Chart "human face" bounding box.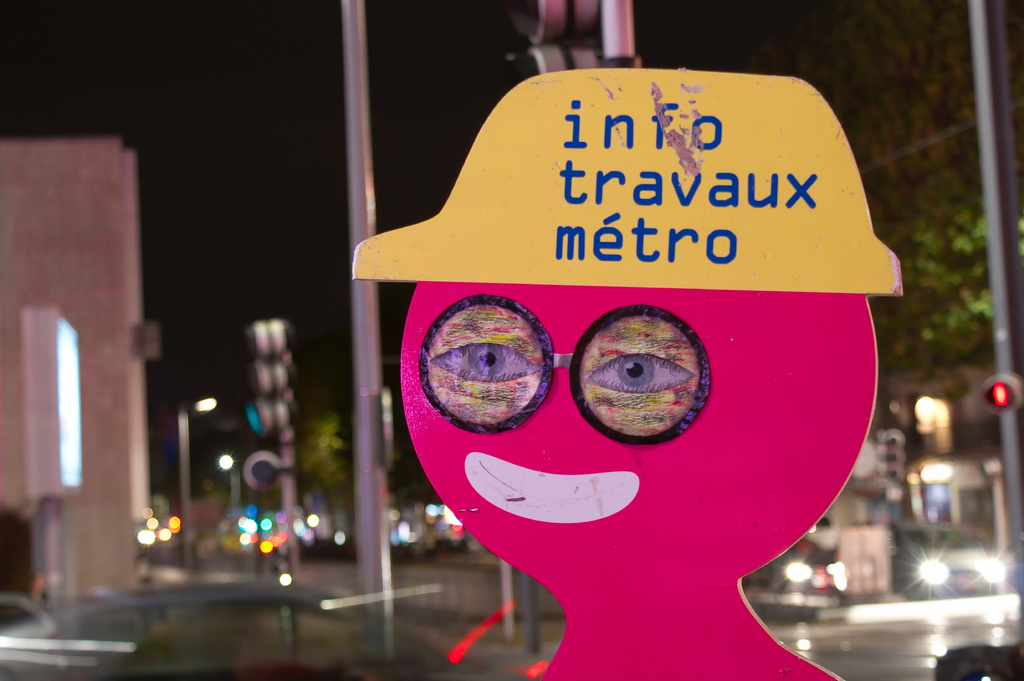
Charted: select_region(400, 283, 879, 584).
